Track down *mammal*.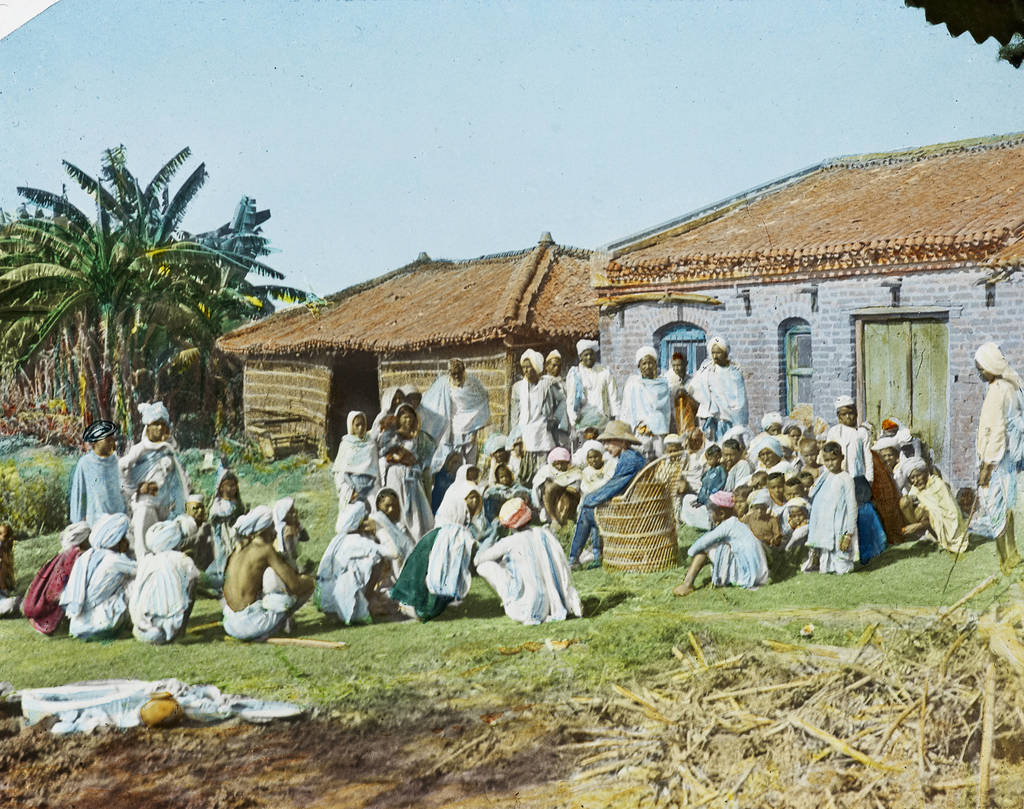
Tracked to {"left": 116, "top": 400, "right": 190, "bottom": 560}.
